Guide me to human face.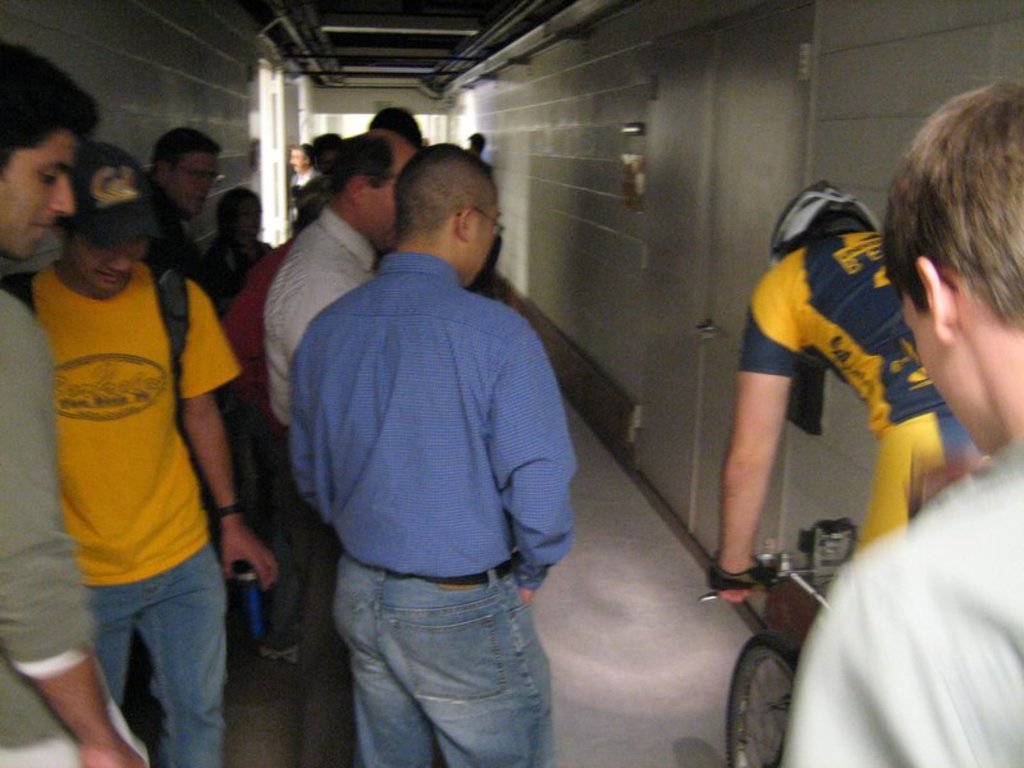
Guidance: [left=470, top=201, right=503, bottom=282].
